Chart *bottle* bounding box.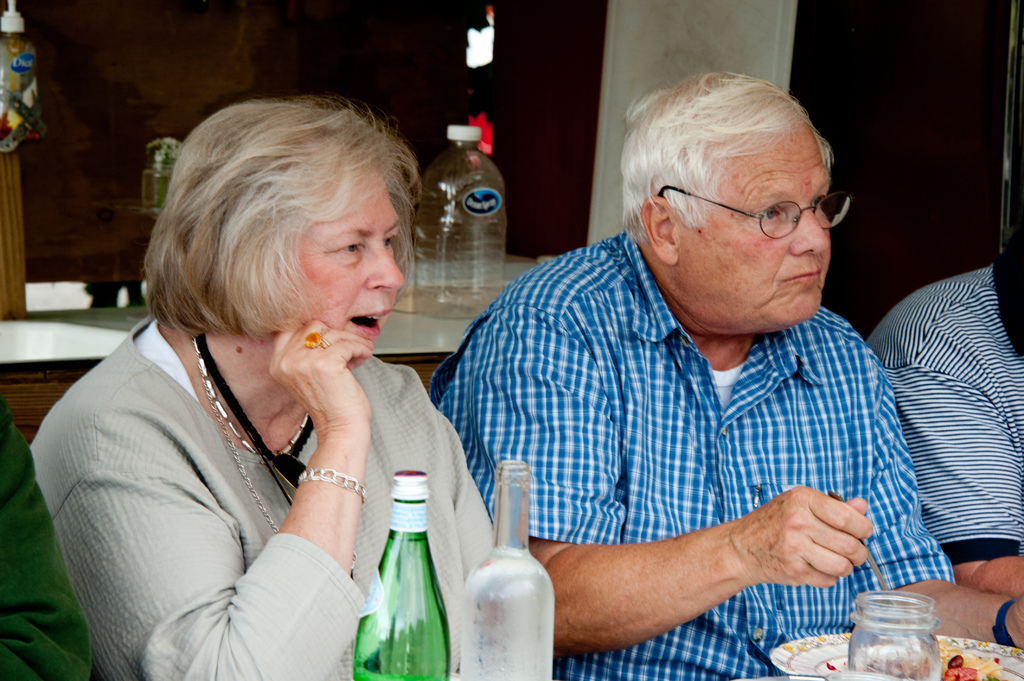
Charted: 449:461:554:680.
